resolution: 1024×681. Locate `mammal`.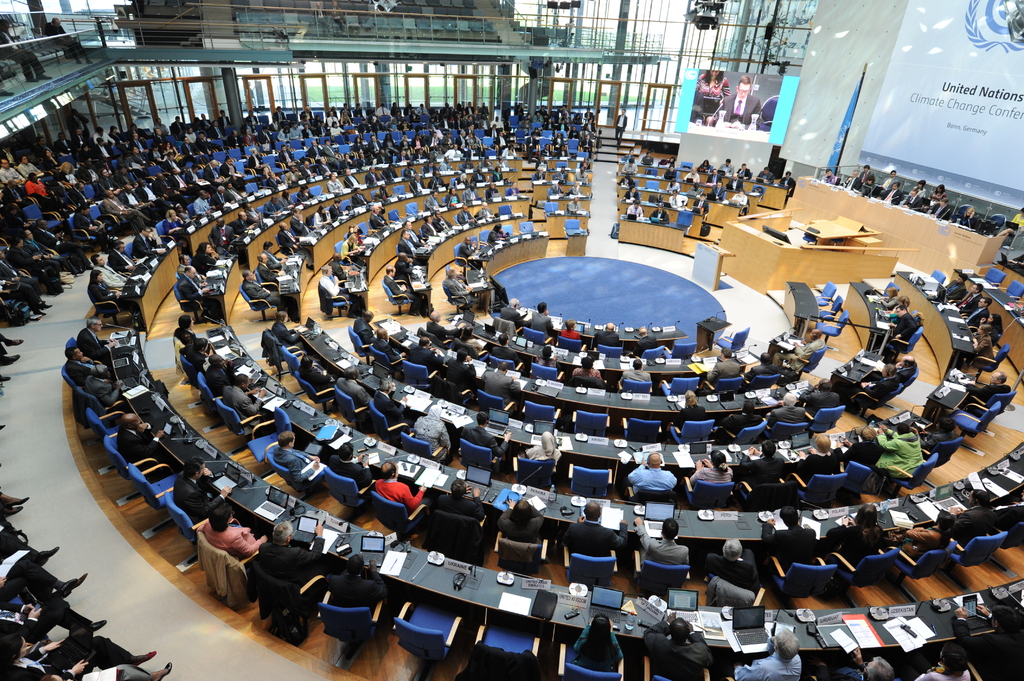
BBox(943, 269, 970, 301).
